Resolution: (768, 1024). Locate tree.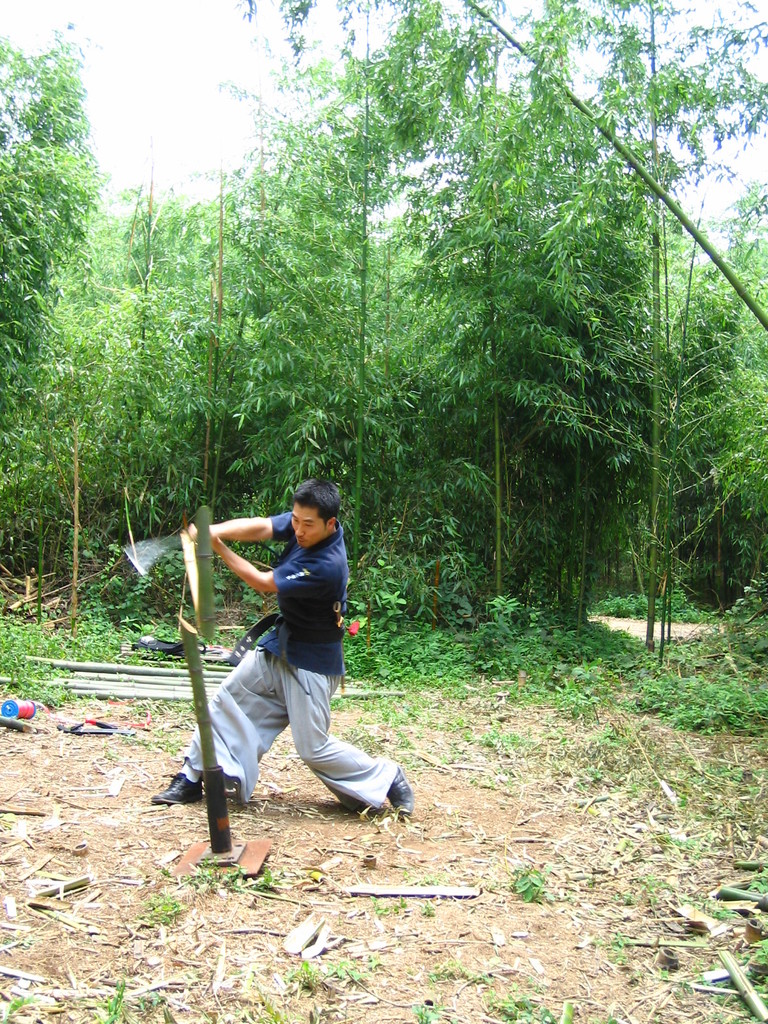
region(358, 0, 540, 579).
